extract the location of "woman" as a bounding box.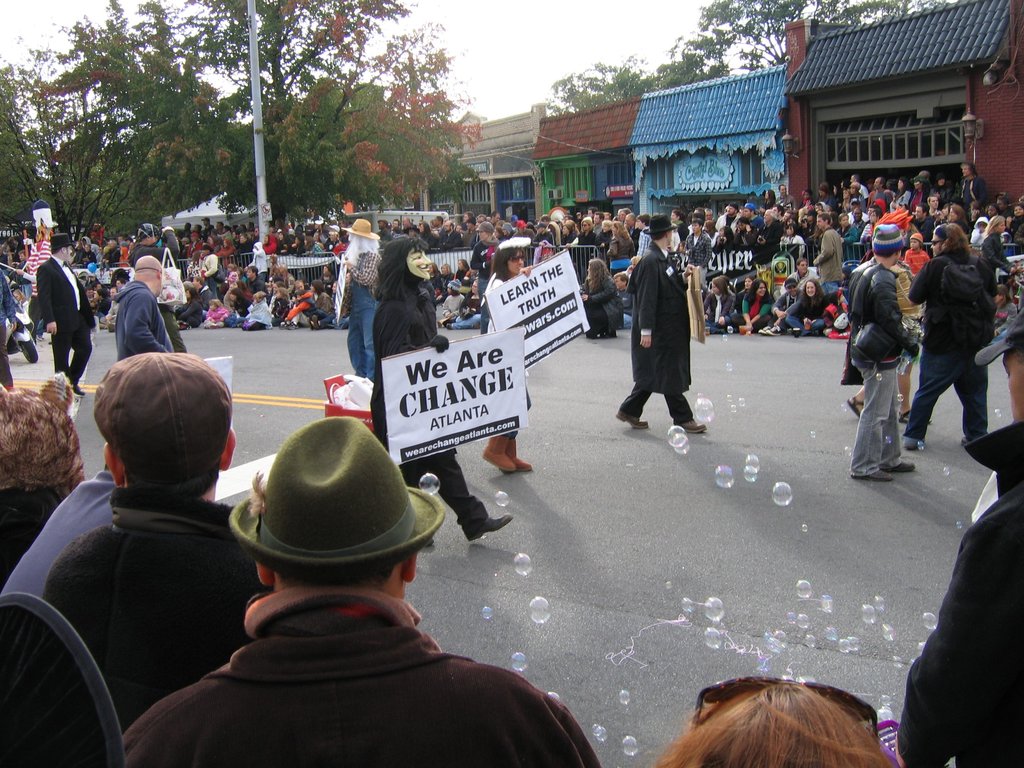
(713, 225, 735, 254).
